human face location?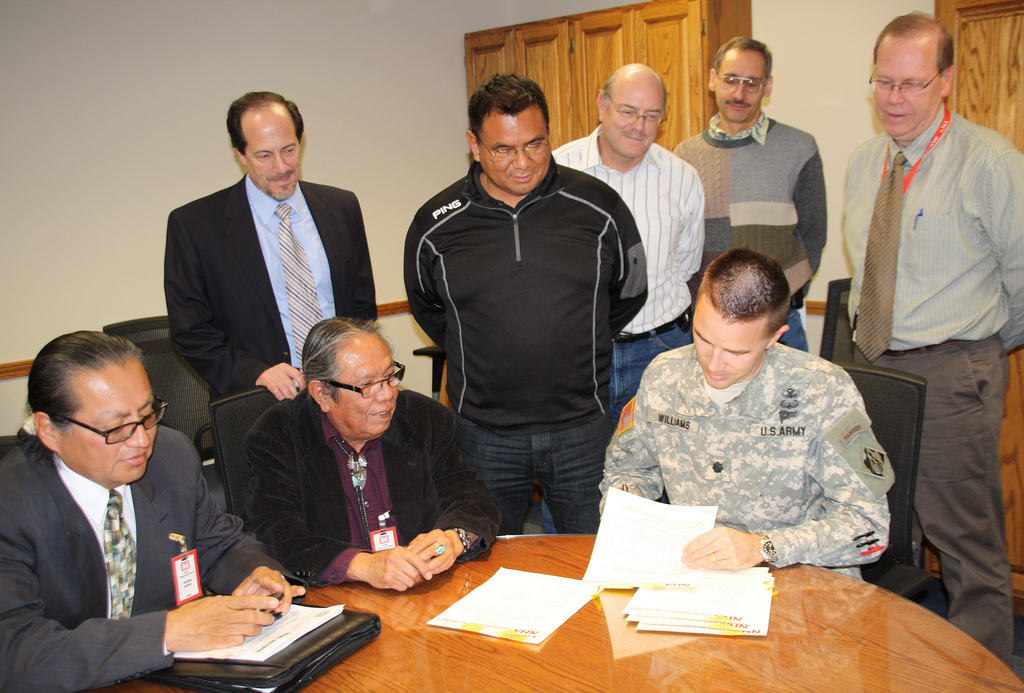
251/109/300/202
